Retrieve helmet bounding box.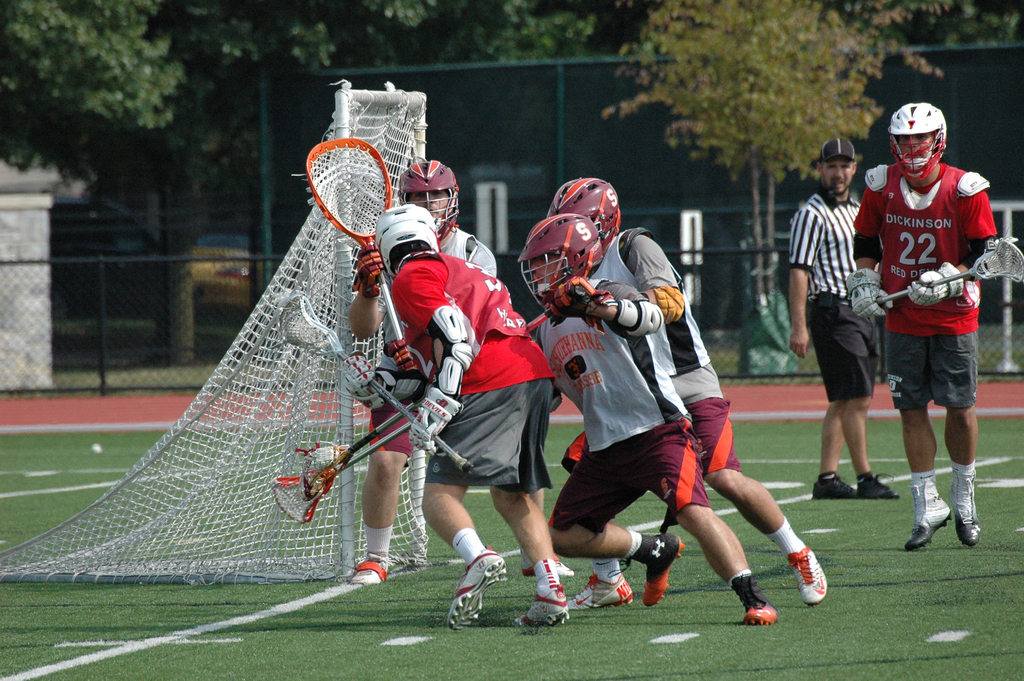
Bounding box: (x1=376, y1=202, x2=436, y2=275).
